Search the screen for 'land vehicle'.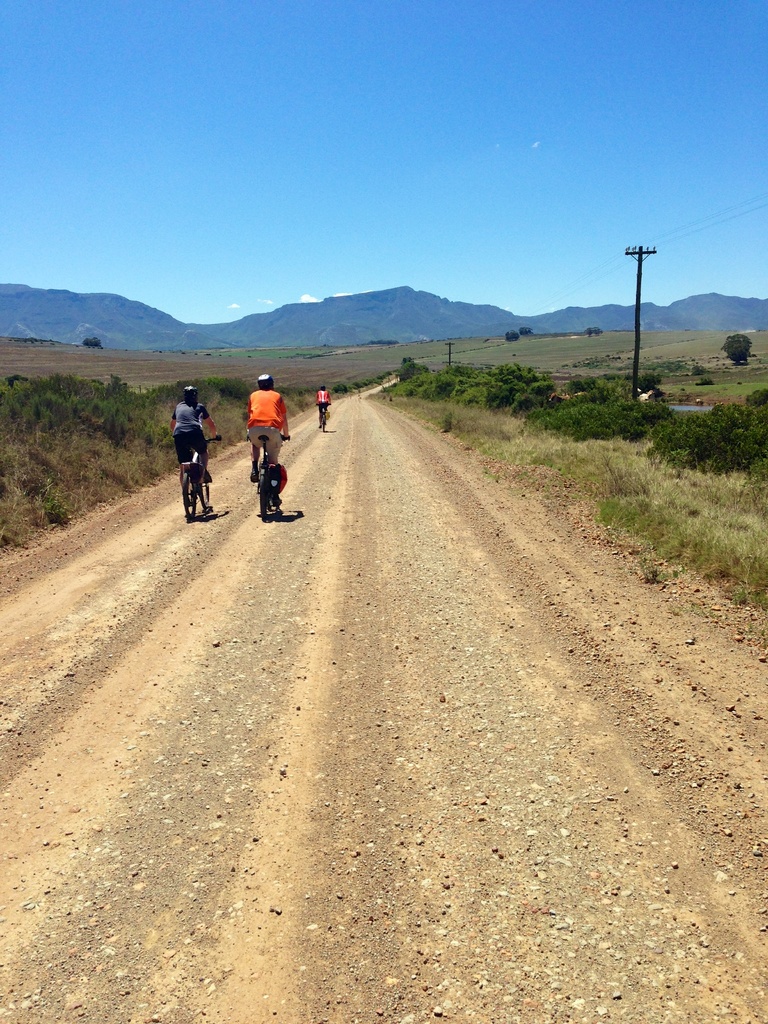
Found at {"left": 256, "top": 431, "right": 282, "bottom": 515}.
